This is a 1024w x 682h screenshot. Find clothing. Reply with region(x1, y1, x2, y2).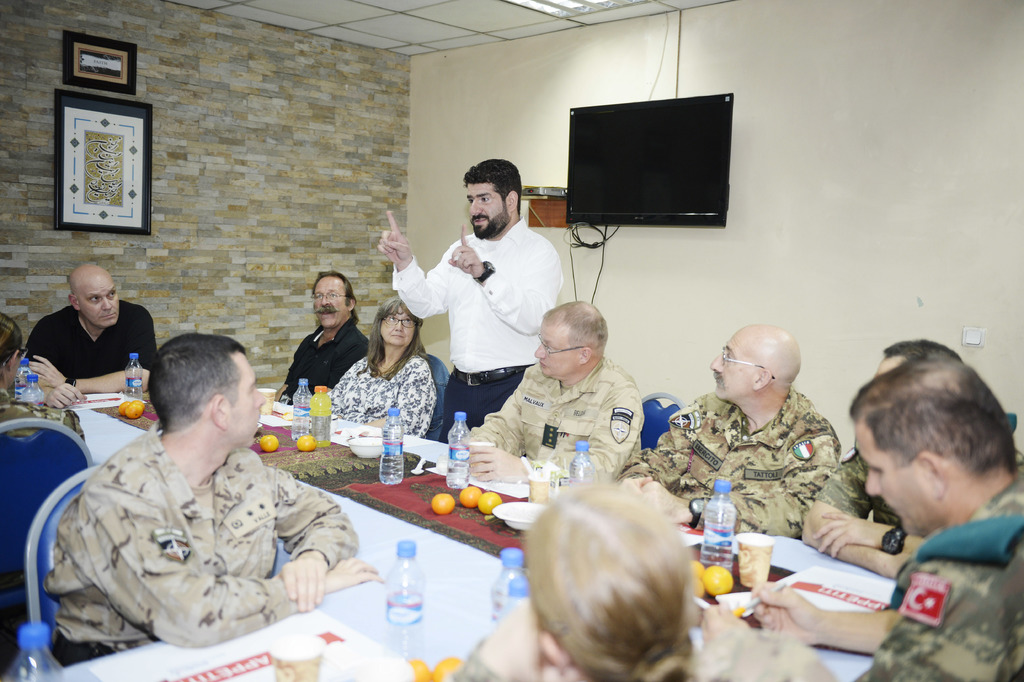
region(467, 357, 651, 474).
